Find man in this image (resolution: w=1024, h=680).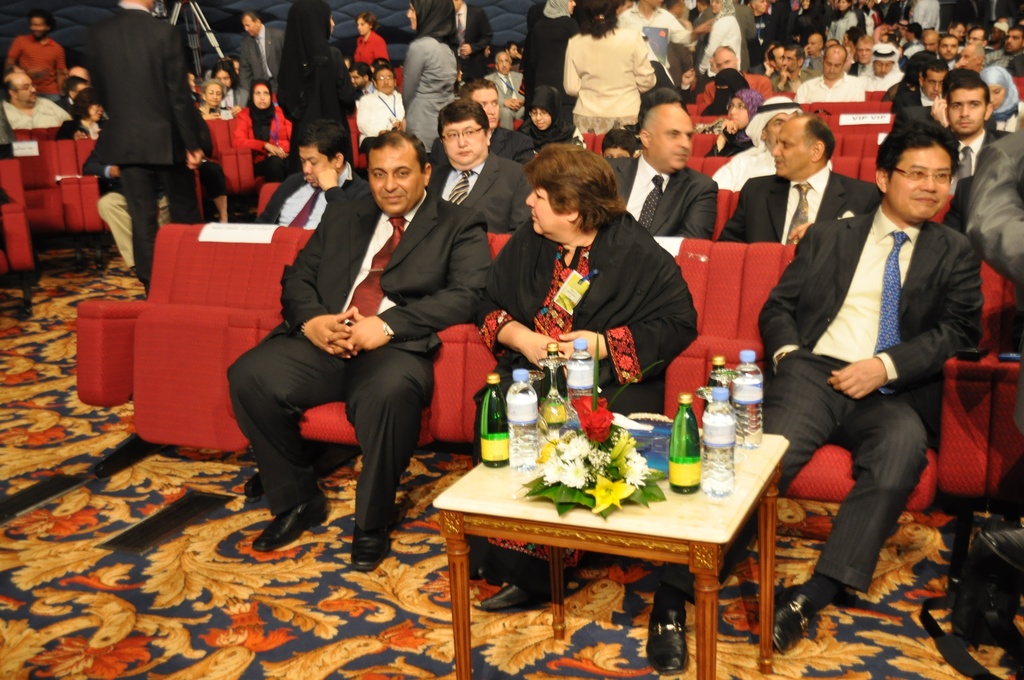
(left=695, top=44, right=772, bottom=101).
